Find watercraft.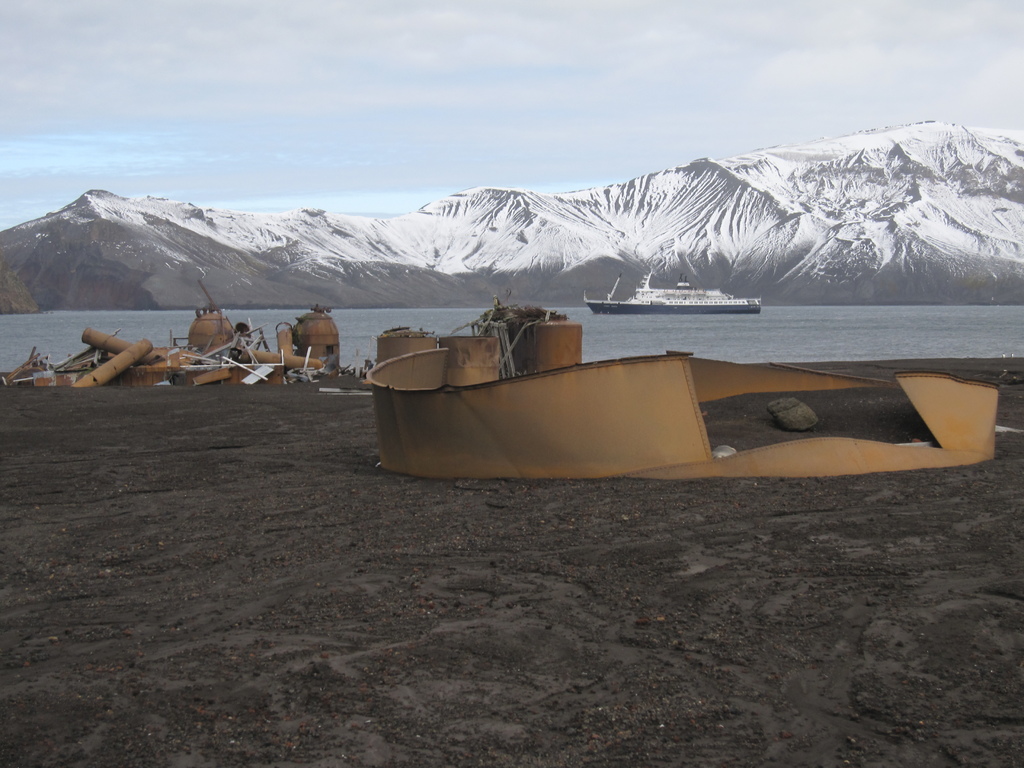
[586, 253, 767, 313].
